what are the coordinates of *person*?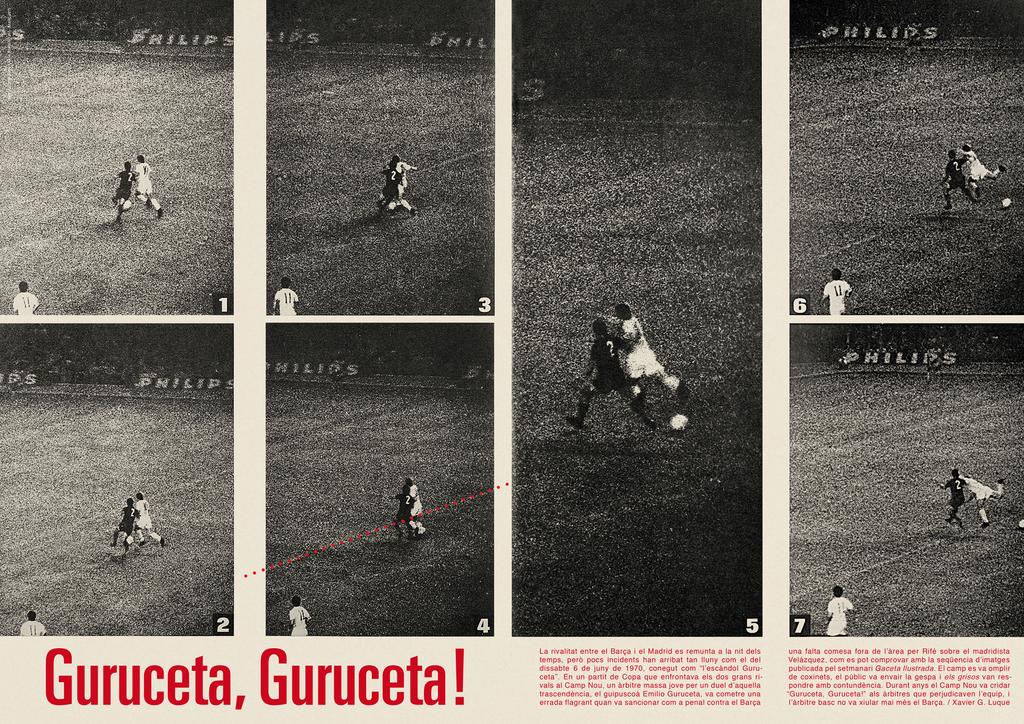
[x1=106, y1=498, x2=133, y2=553].
